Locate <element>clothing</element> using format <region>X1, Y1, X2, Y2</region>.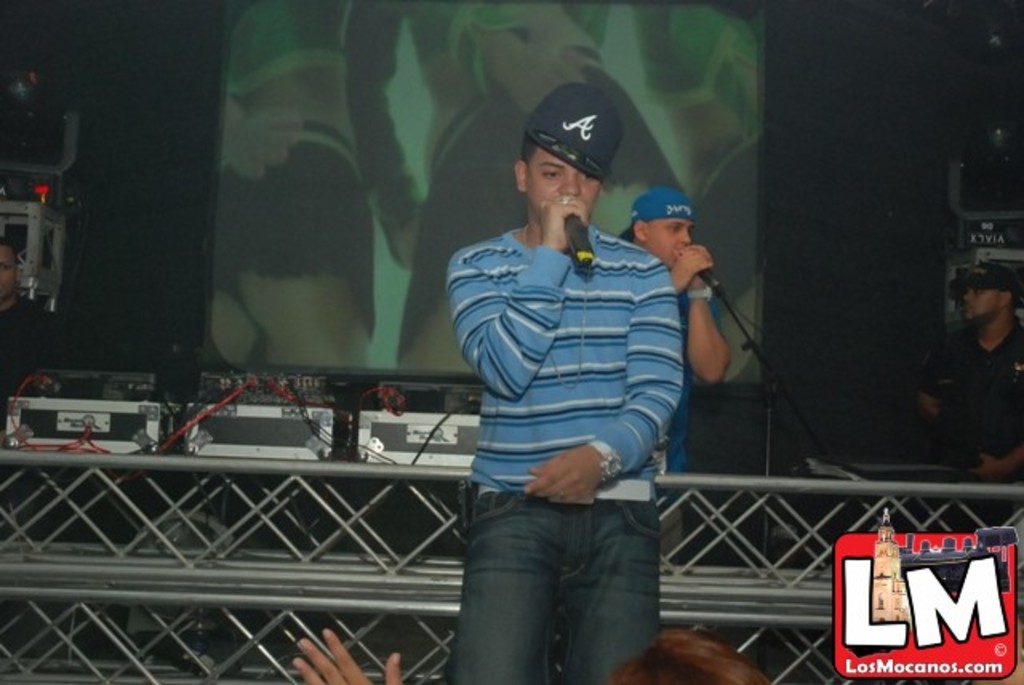
<region>434, 178, 701, 610</region>.
